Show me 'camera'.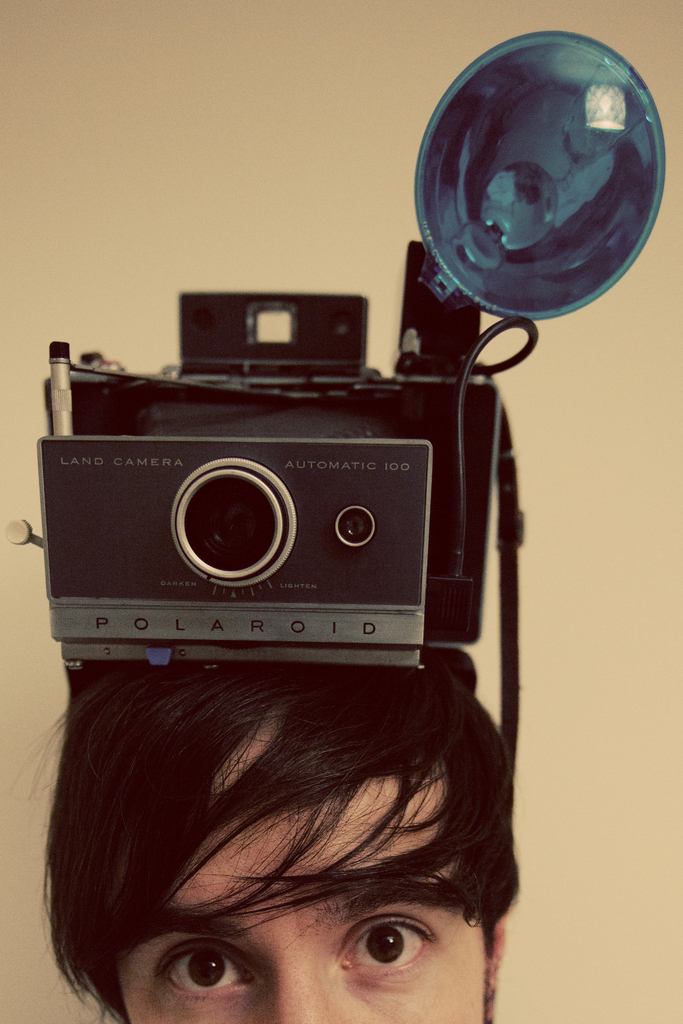
'camera' is here: pyautogui.locateOnScreen(10, 31, 667, 682).
